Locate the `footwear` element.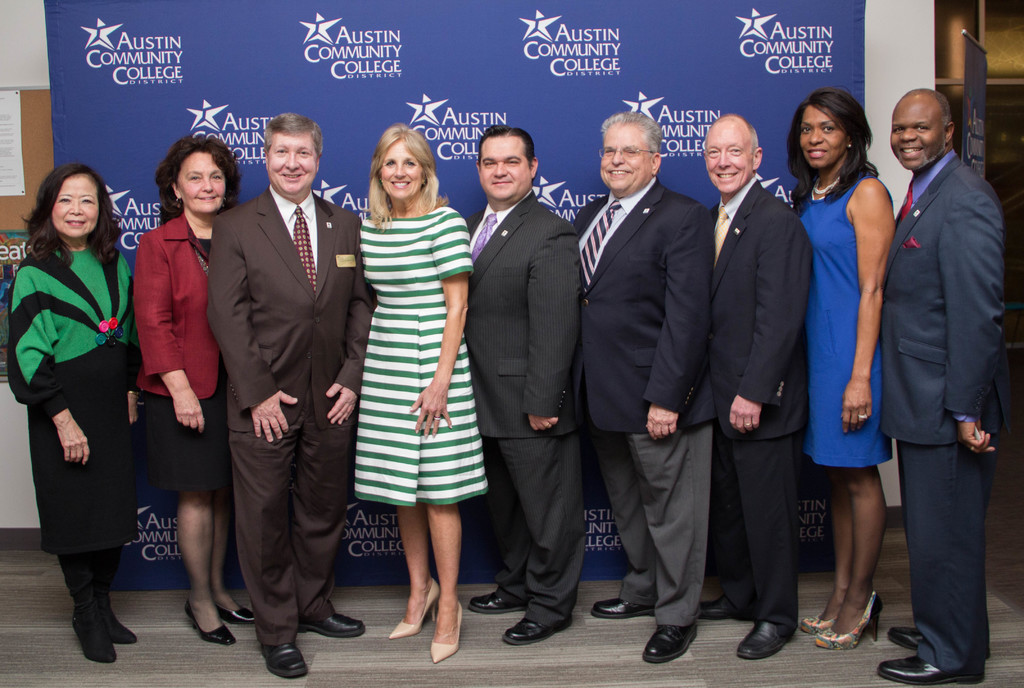
Element bbox: bbox=[695, 595, 743, 628].
